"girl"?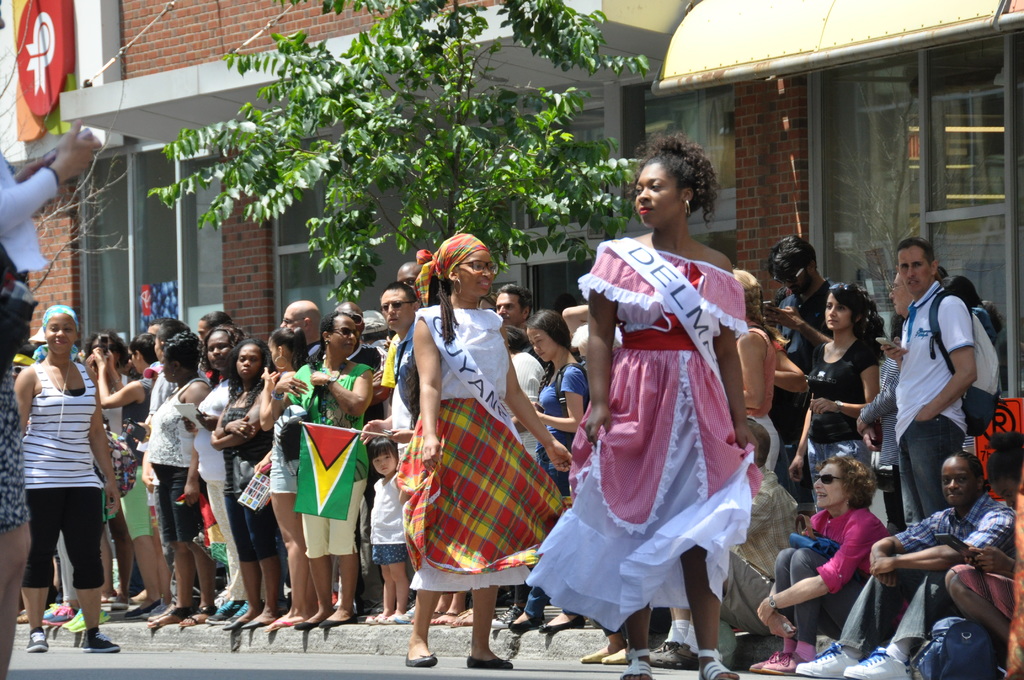
(left=502, top=303, right=596, bottom=639)
